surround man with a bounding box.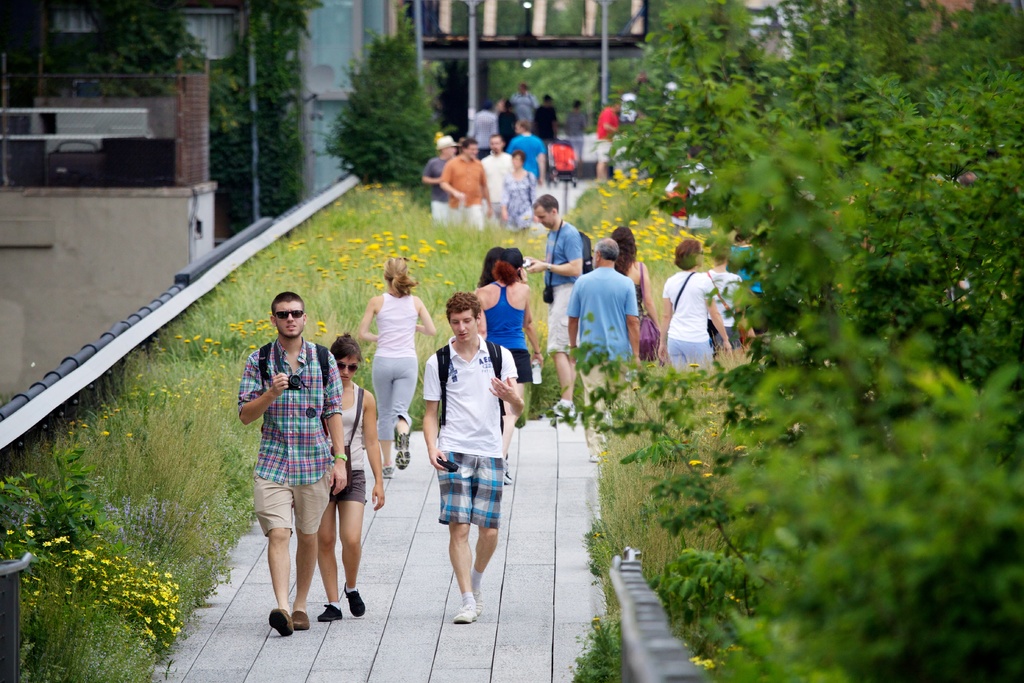
<box>232,290,342,641</box>.
